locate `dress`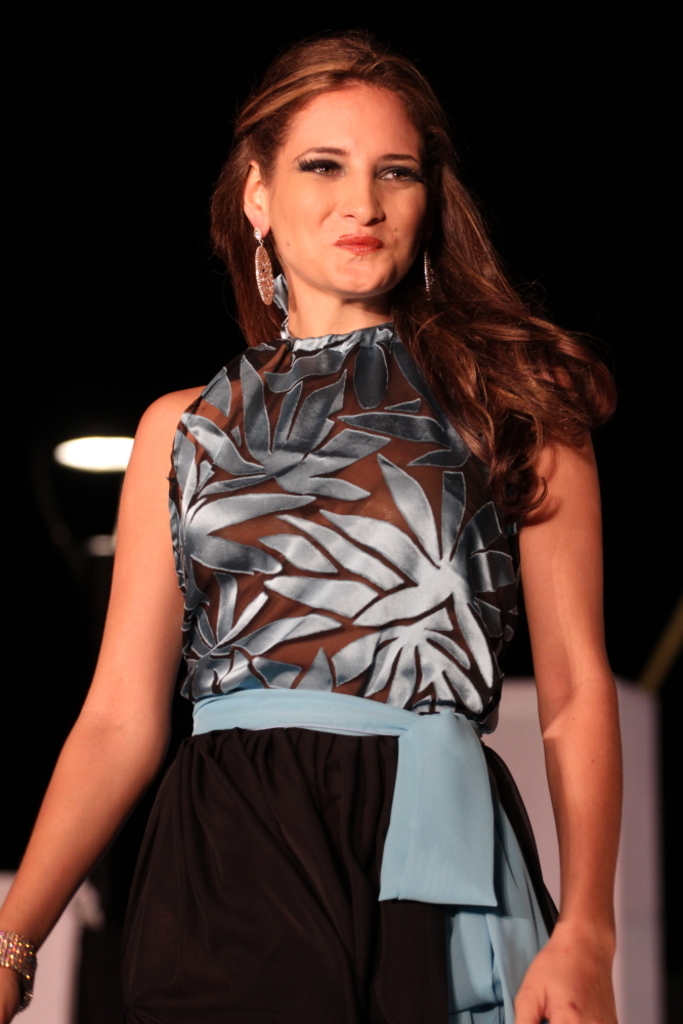
(left=80, top=274, right=623, bottom=975)
